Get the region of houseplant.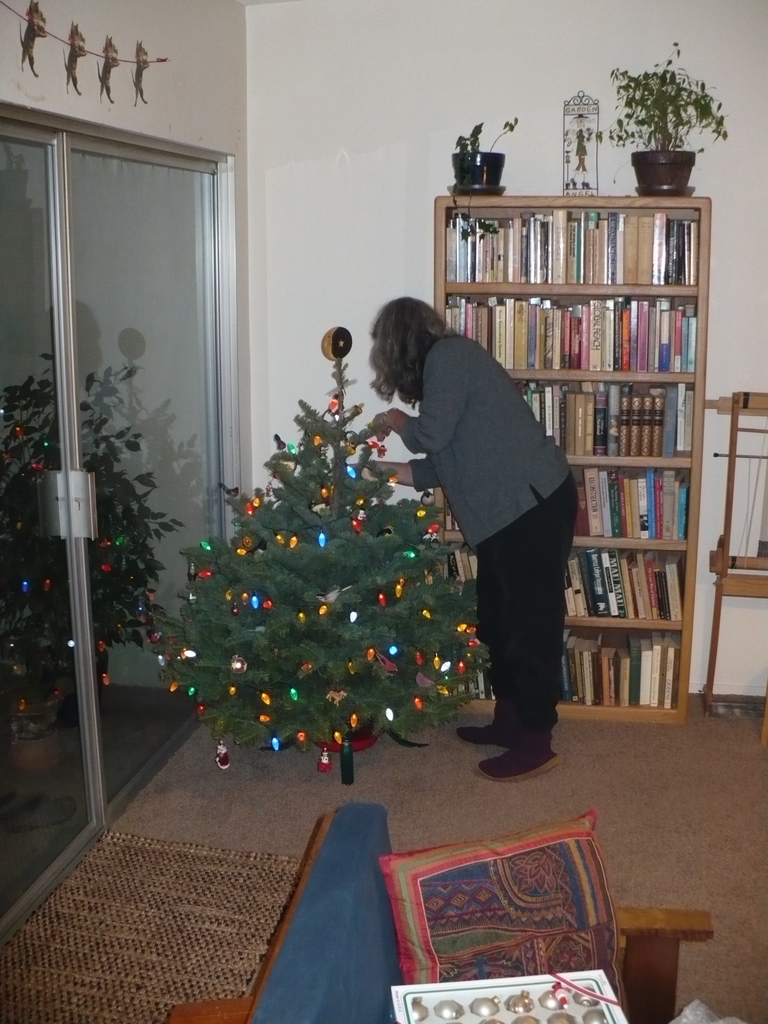
591 36 733 190.
